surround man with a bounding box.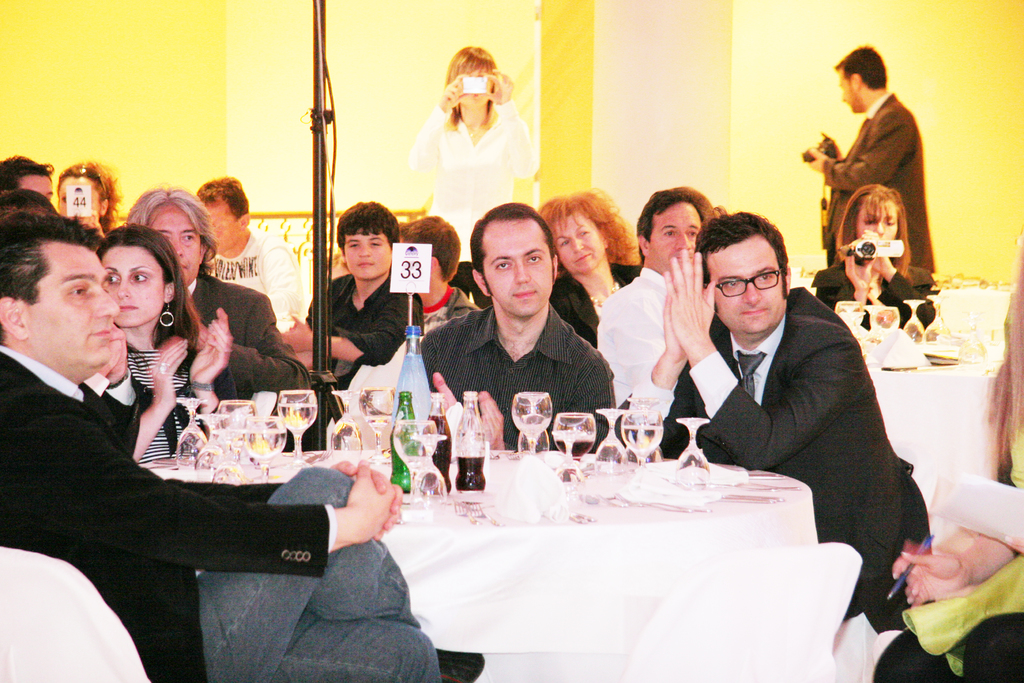
<region>119, 179, 305, 391</region>.
